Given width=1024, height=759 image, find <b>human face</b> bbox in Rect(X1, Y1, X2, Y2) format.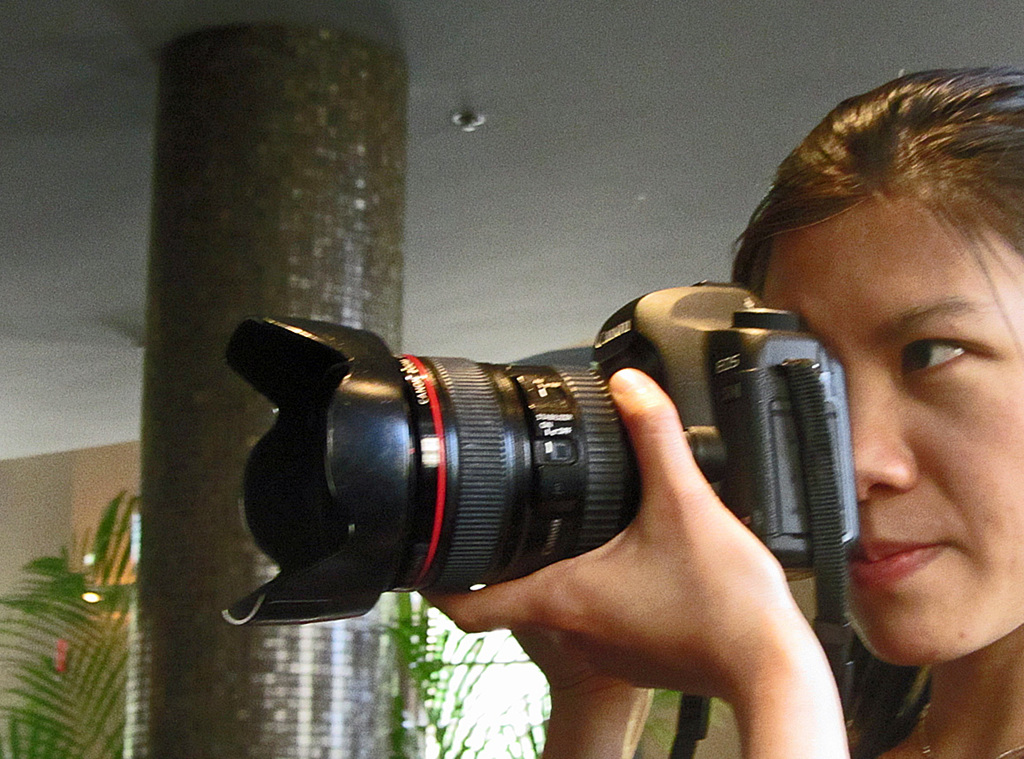
Rect(771, 188, 1023, 667).
